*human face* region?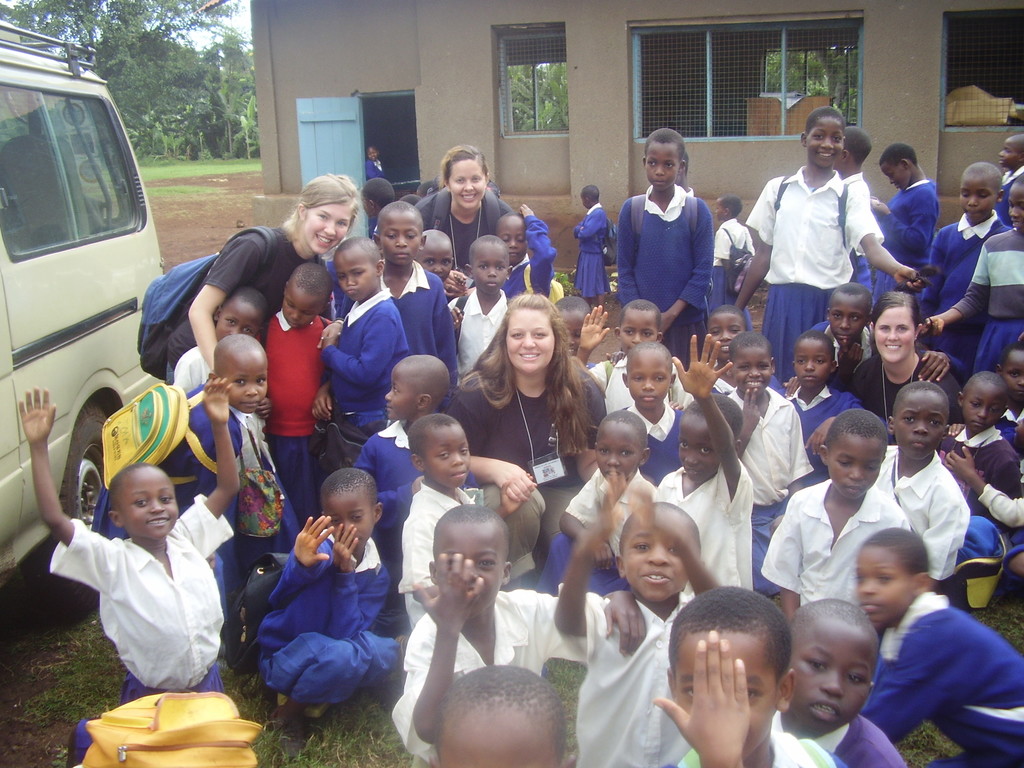
323:492:374:547
